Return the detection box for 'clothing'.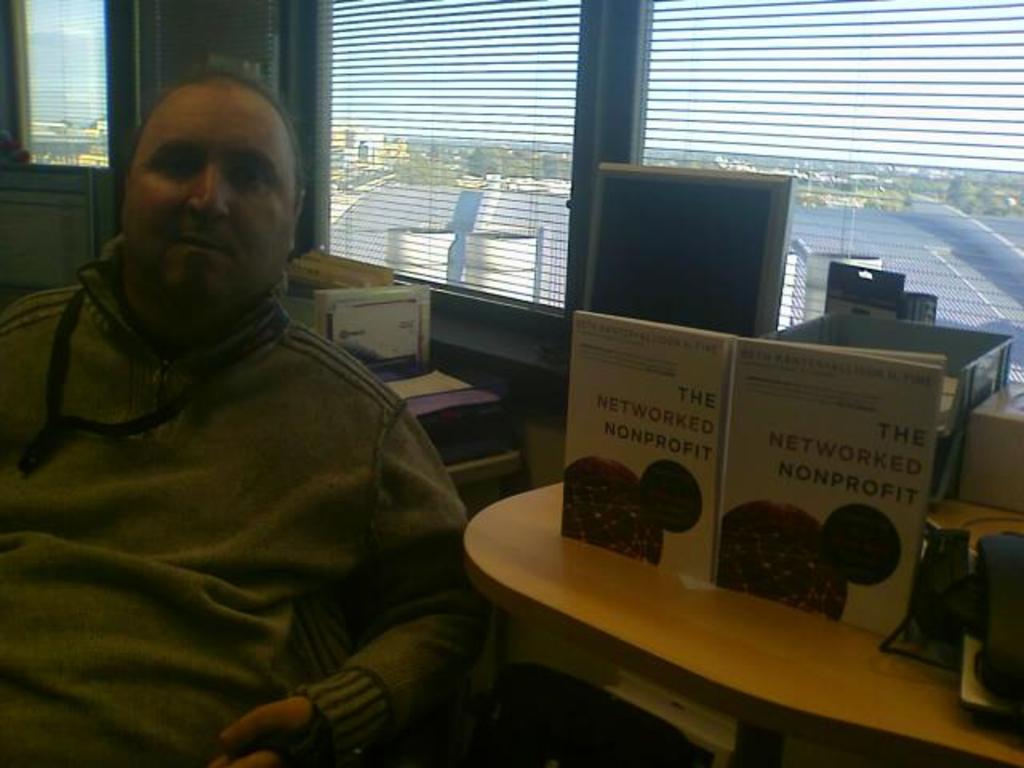
select_region(8, 165, 472, 757).
